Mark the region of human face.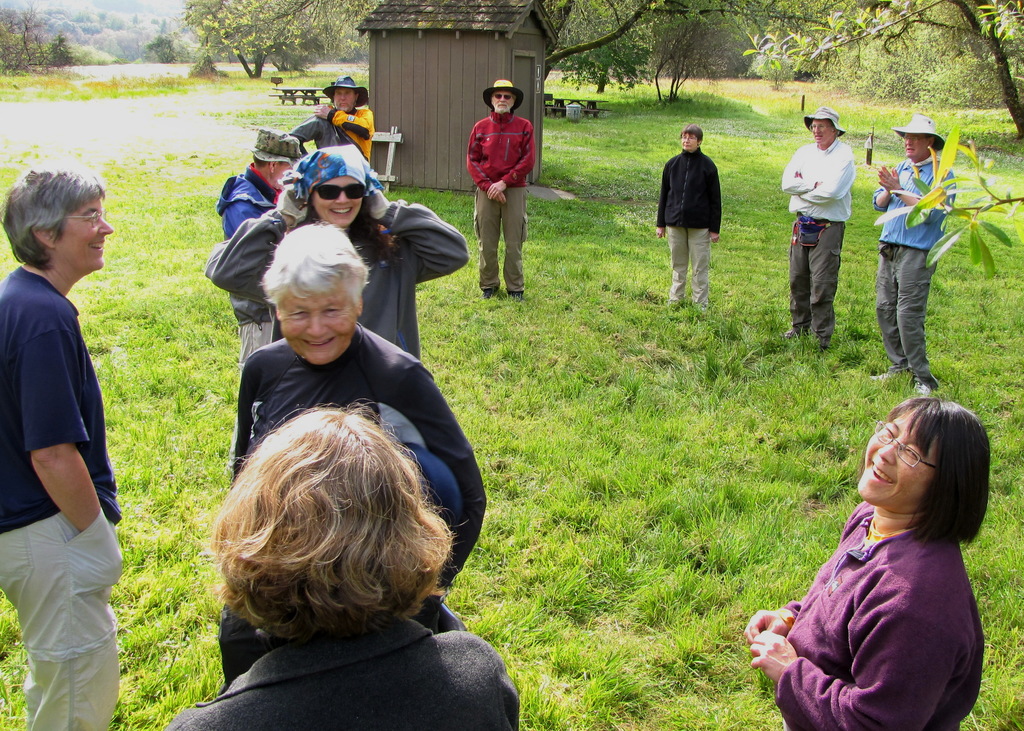
Region: box=[857, 408, 936, 504].
